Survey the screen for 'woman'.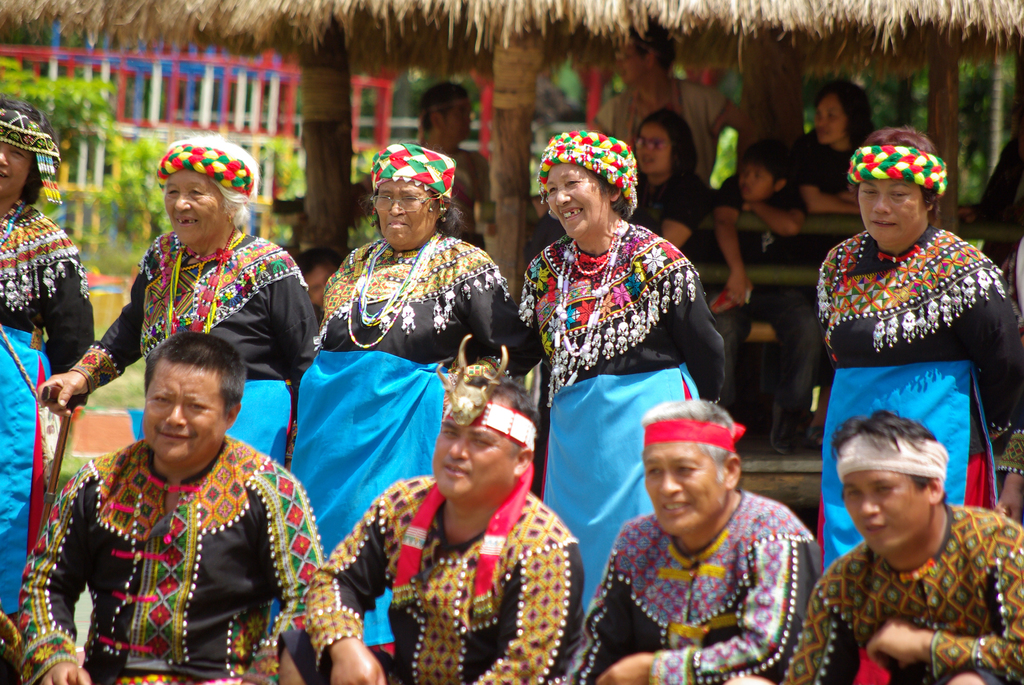
Survey found: (left=1, top=100, right=95, bottom=684).
